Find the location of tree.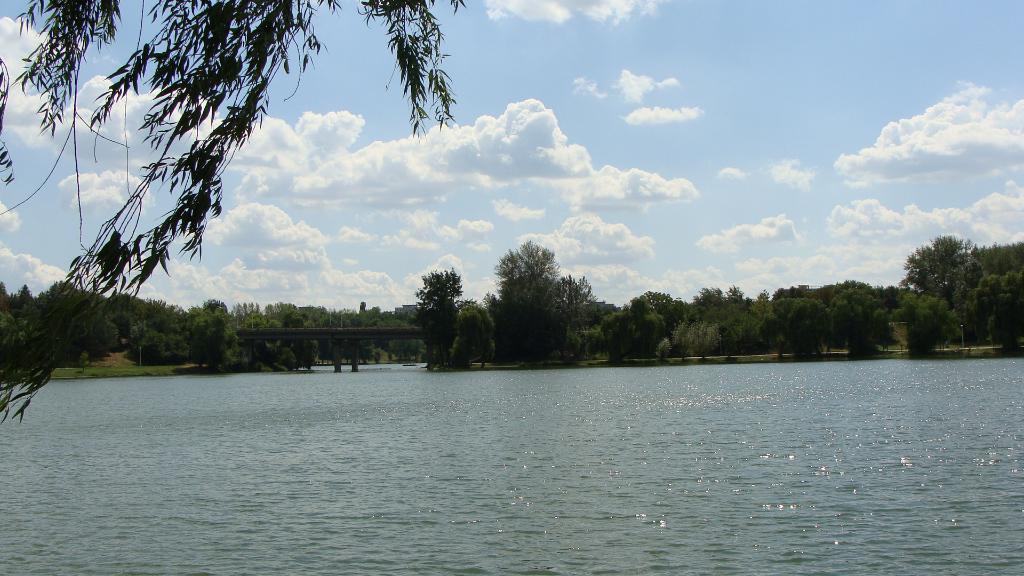
Location: x1=411 y1=208 x2=615 y2=373.
